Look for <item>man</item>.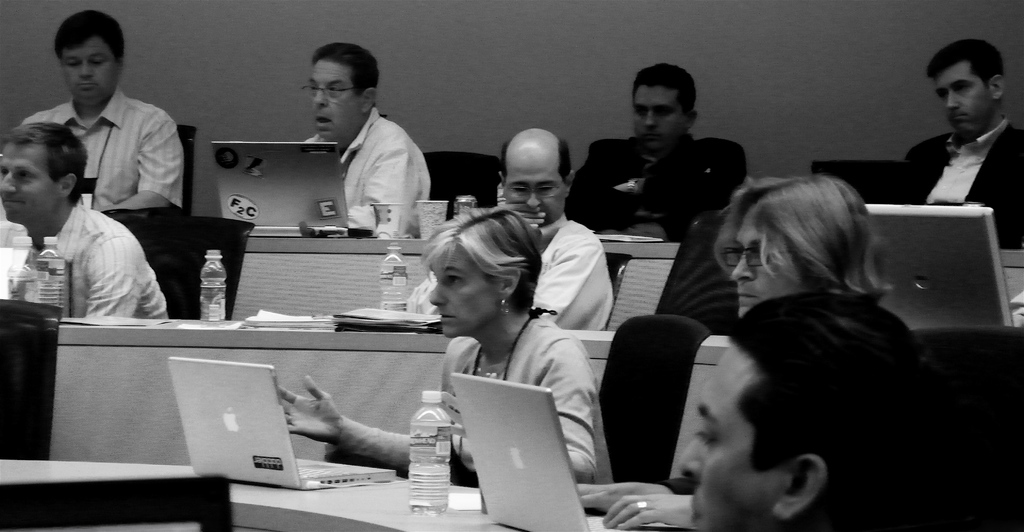
Found: box(401, 129, 616, 332).
